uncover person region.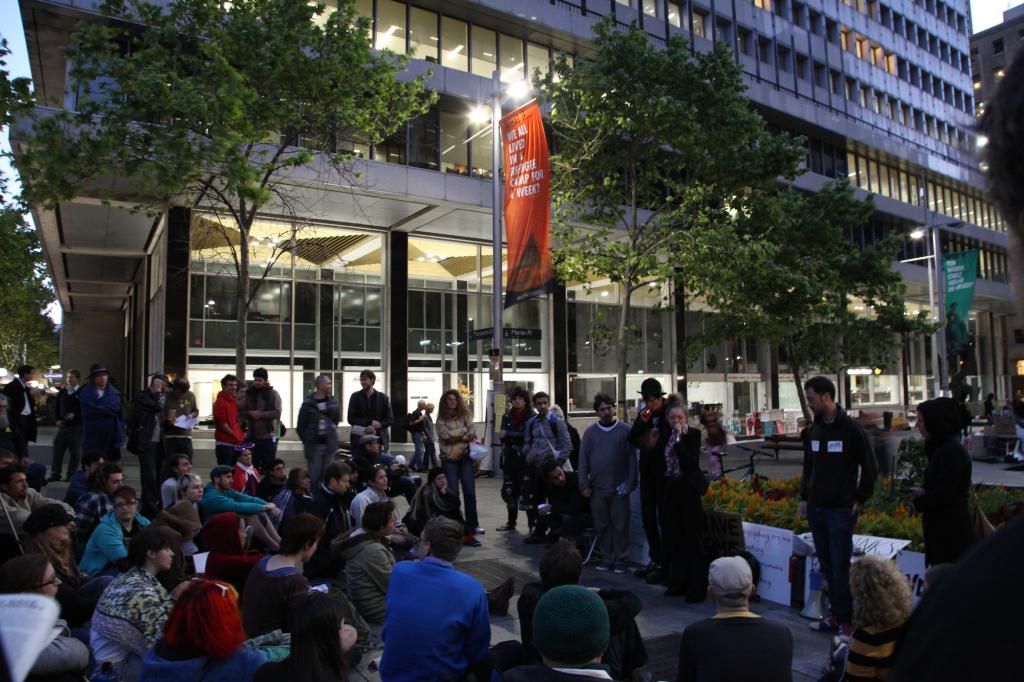
Uncovered: [left=546, top=398, right=584, bottom=450].
